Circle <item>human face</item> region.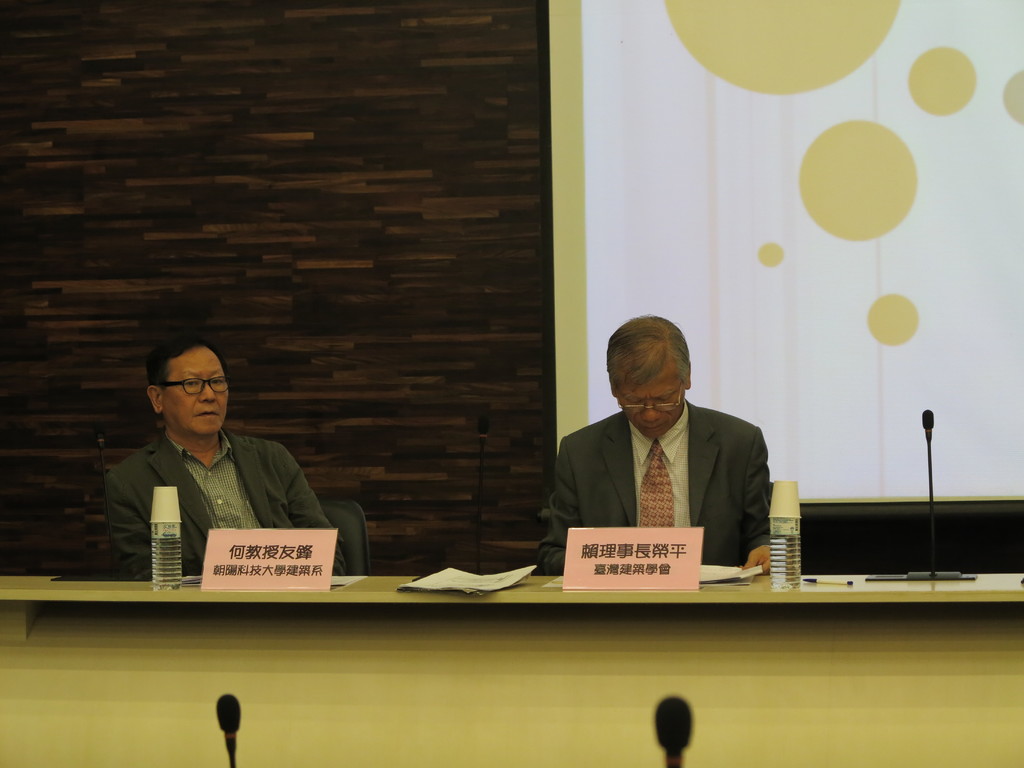
Region: bbox=[611, 372, 686, 439].
